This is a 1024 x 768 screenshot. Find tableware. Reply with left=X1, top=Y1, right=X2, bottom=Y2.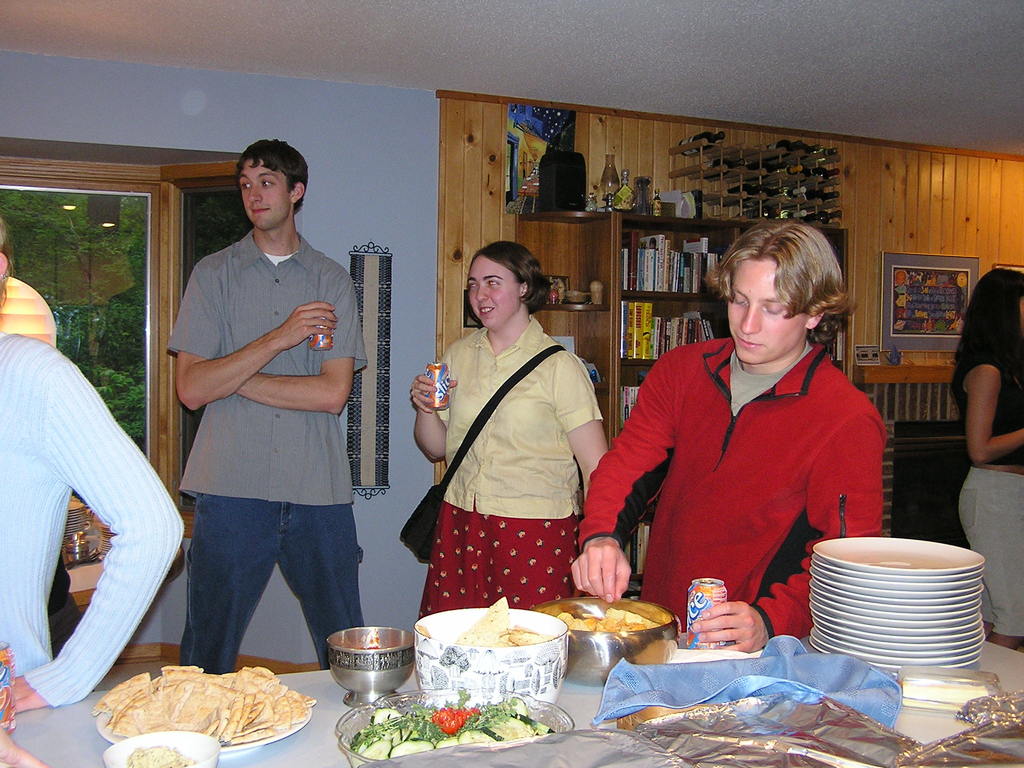
left=96, top=722, right=218, bottom=767.
